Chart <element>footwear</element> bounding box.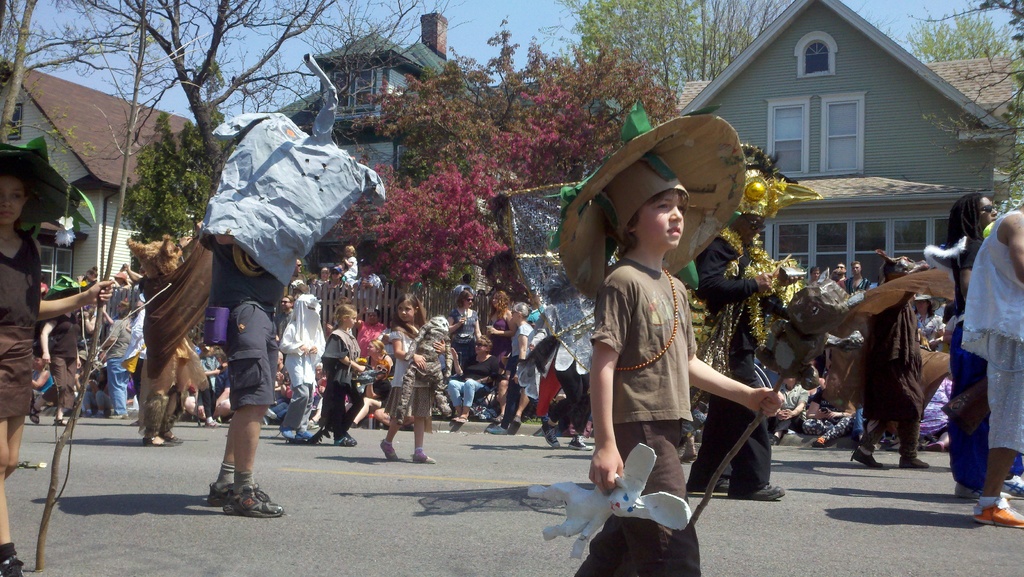
Charted: x1=491, y1=410, x2=506, y2=423.
